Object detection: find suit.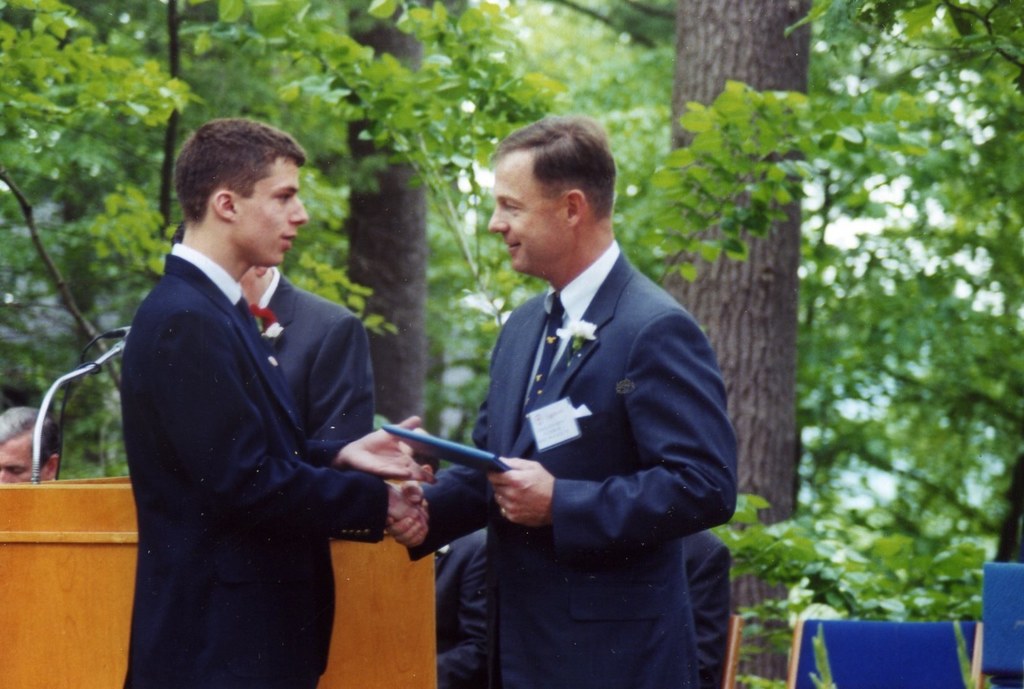
box(433, 530, 492, 687).
